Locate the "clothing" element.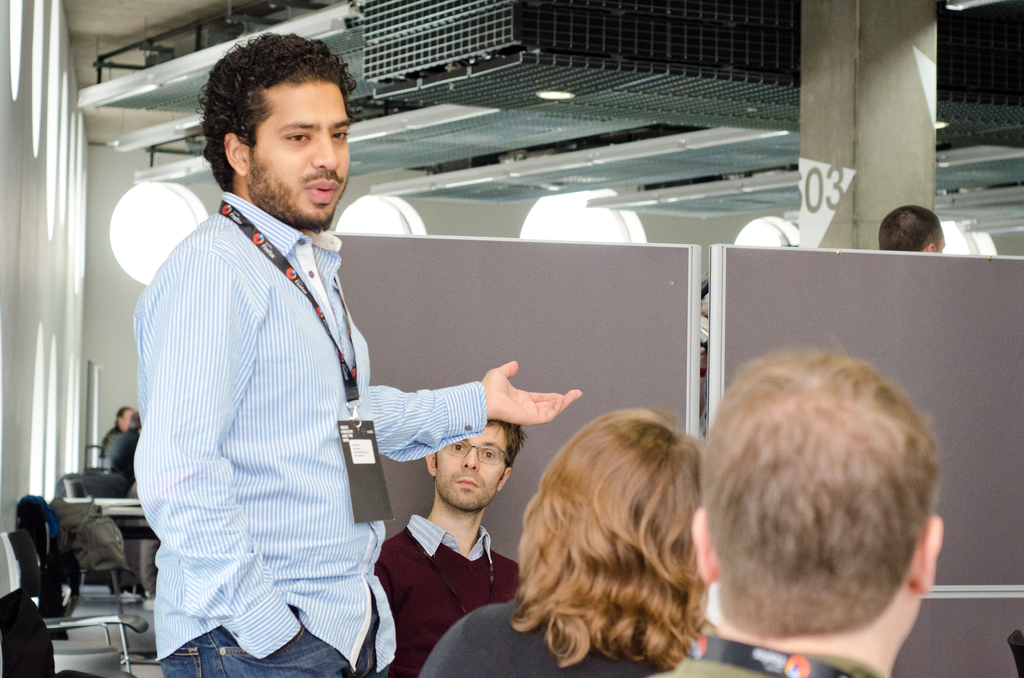
Element bbox: 378, 520, 524, 677.
